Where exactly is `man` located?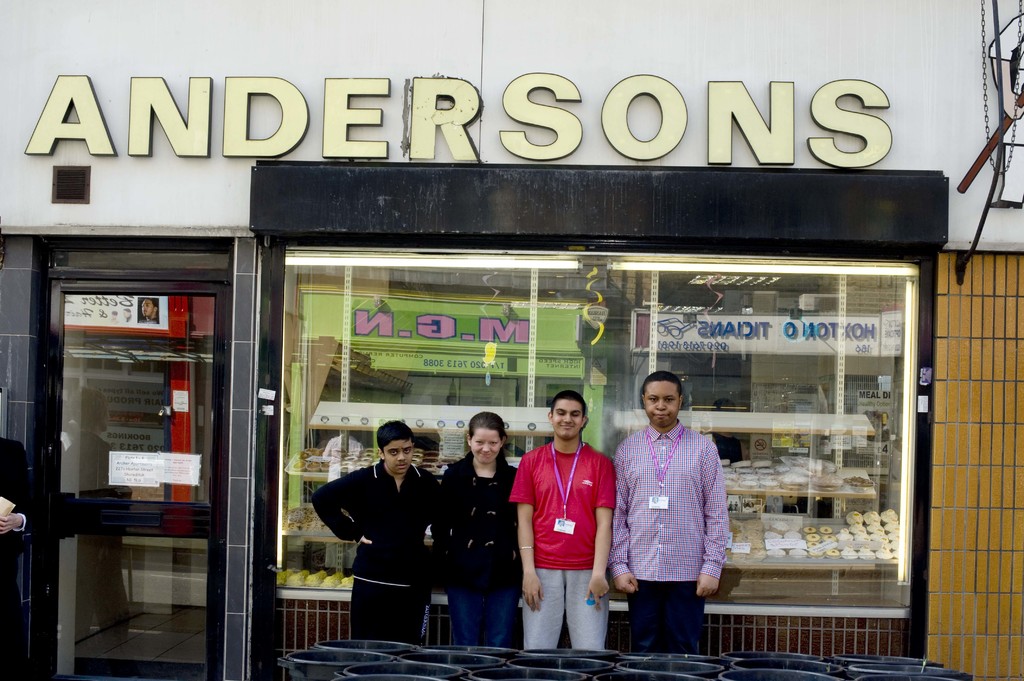
Its bounding box is [left=0, top=437, right=65, bottom=680].
